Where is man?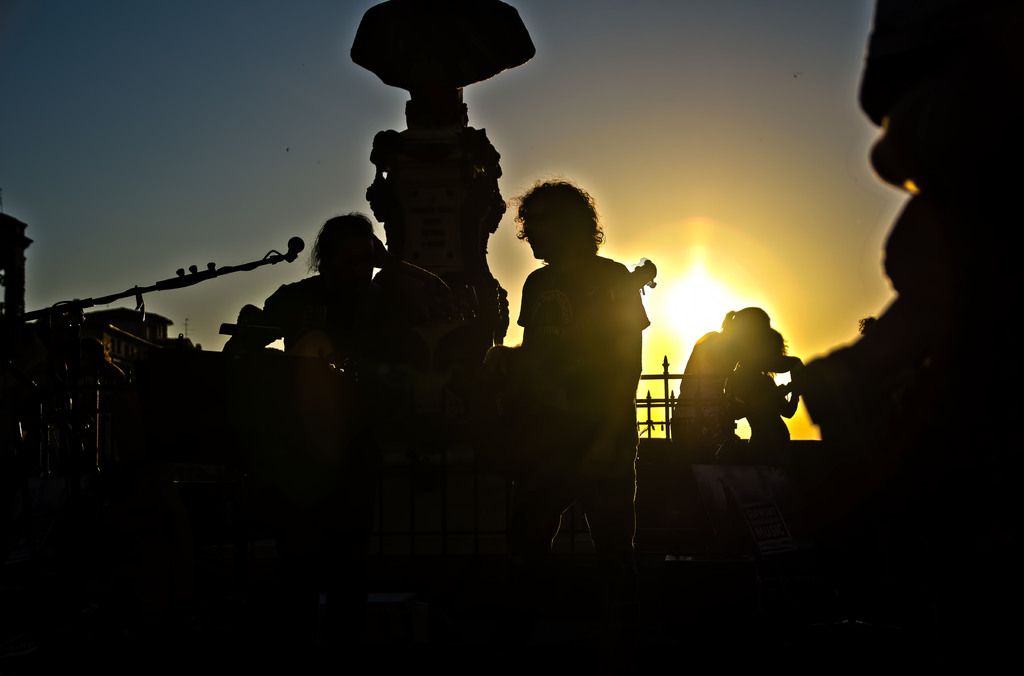
484/175/648/550.
